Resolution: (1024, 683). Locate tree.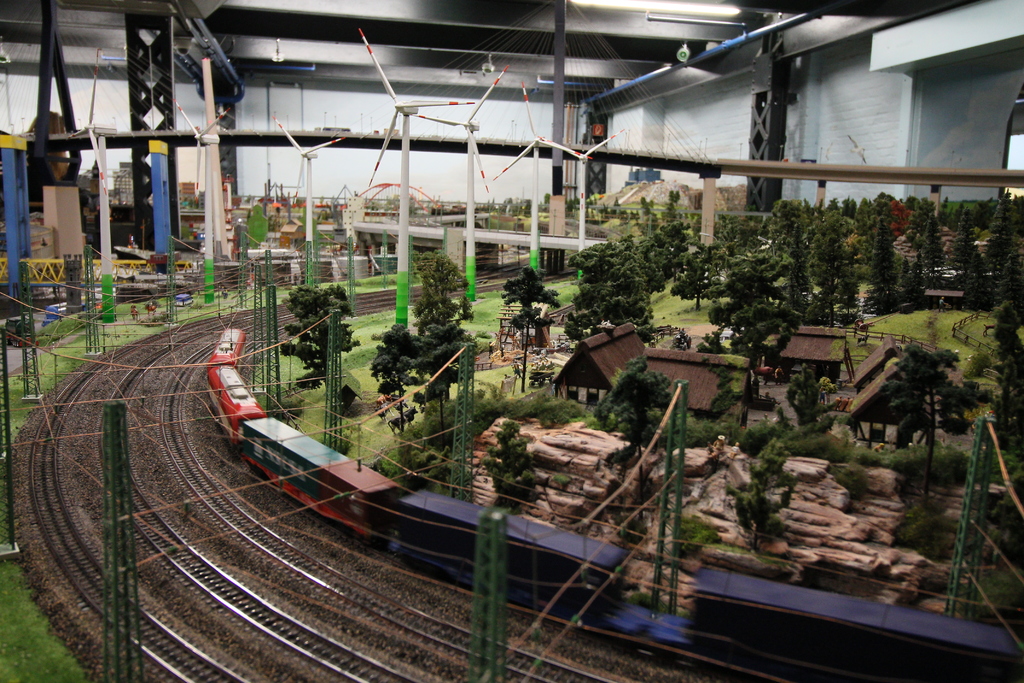
Rect(801, 226, 865, 331).
